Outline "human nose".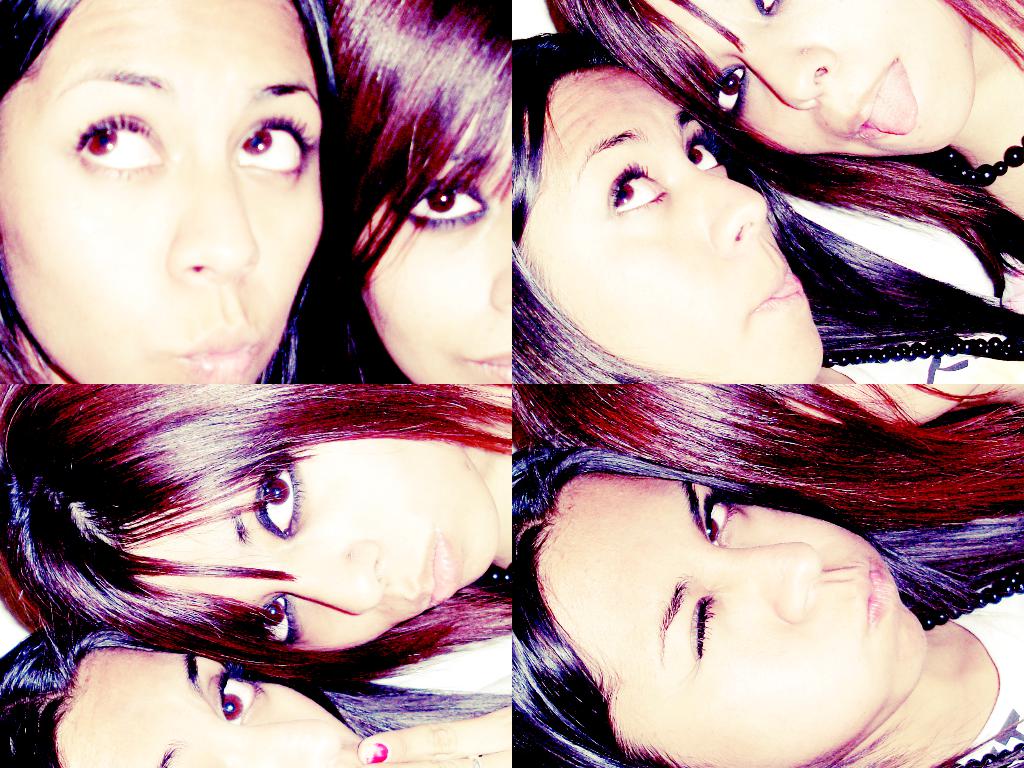
Outline: (743,36,840,110).
